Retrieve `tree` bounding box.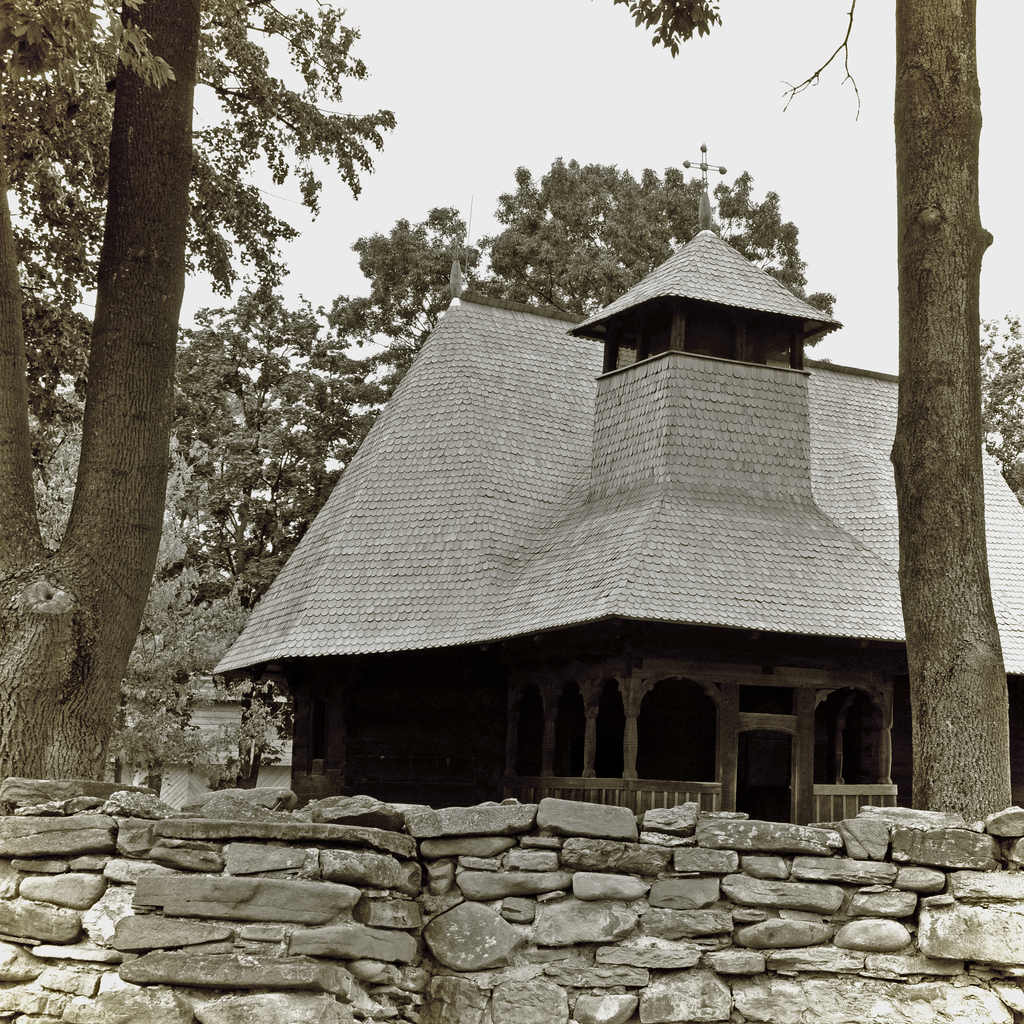
Bounding box: <region>185, 131, 843, 417</region>.
